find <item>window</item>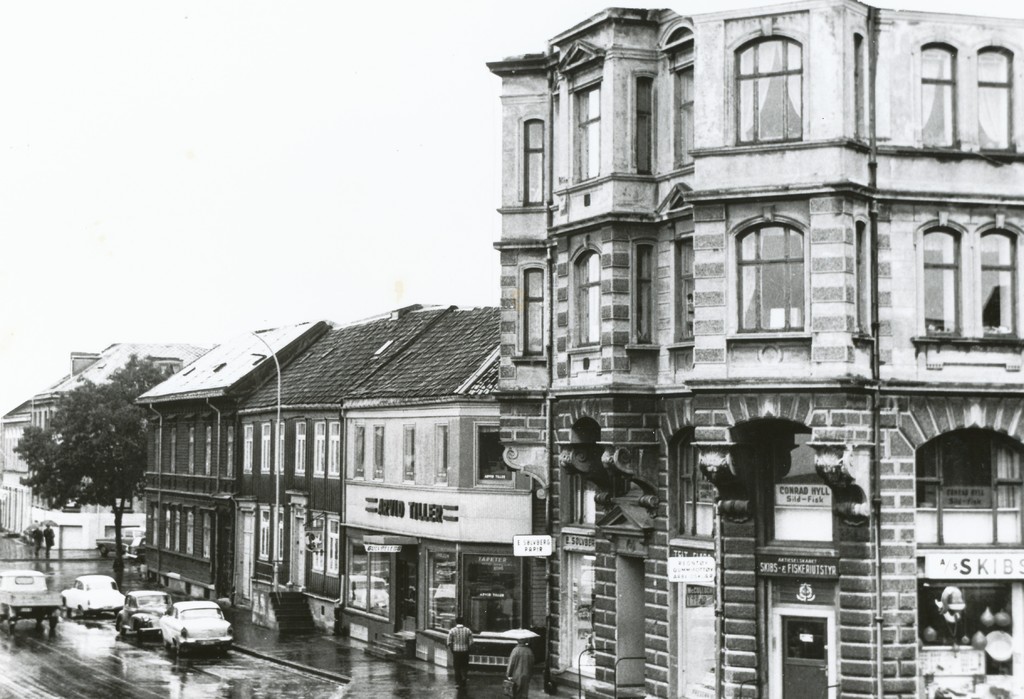
bbox=(654, 20, 694, 171)
